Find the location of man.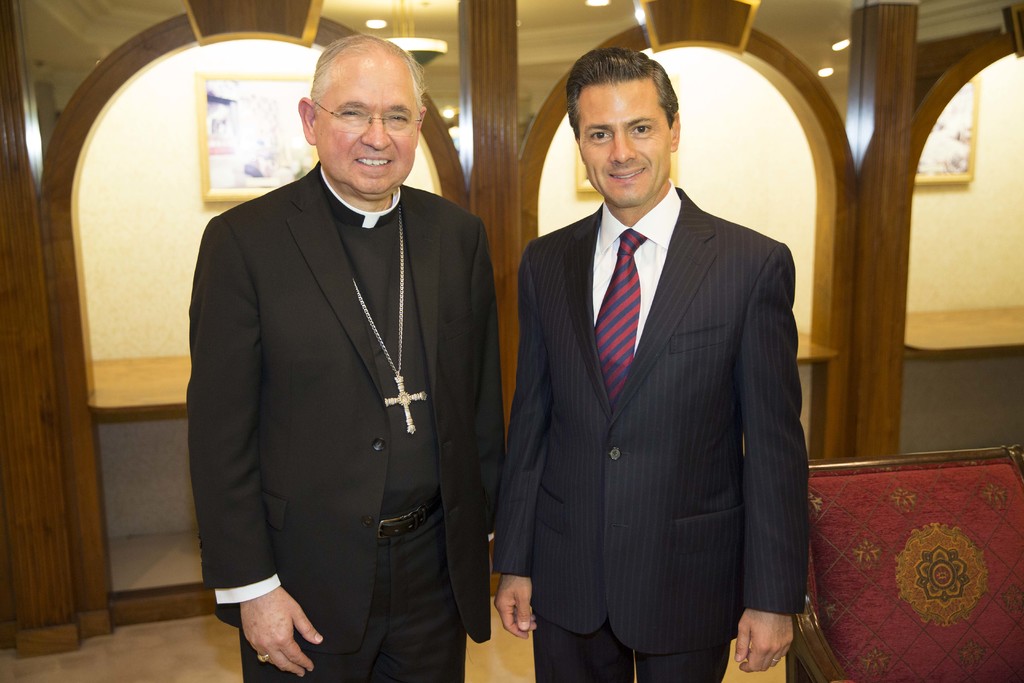
Location: box=[492, 44, 810, 682].
